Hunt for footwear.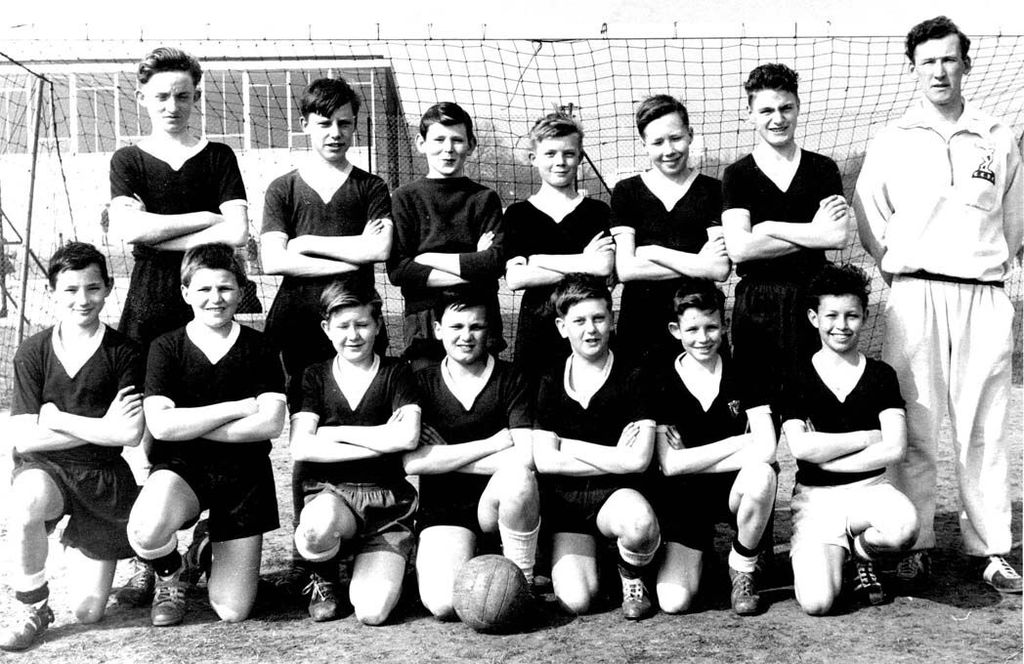
Hunted down at Rect(122, 567, 149, 606).
